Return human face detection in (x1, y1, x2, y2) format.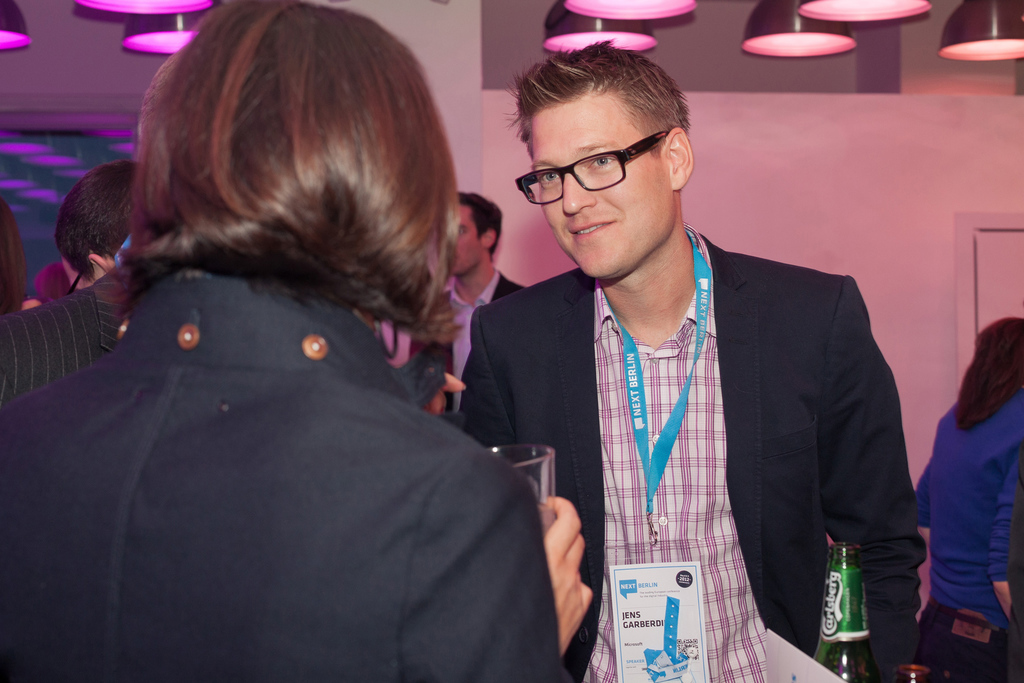
(529, 101, 673, 278).
